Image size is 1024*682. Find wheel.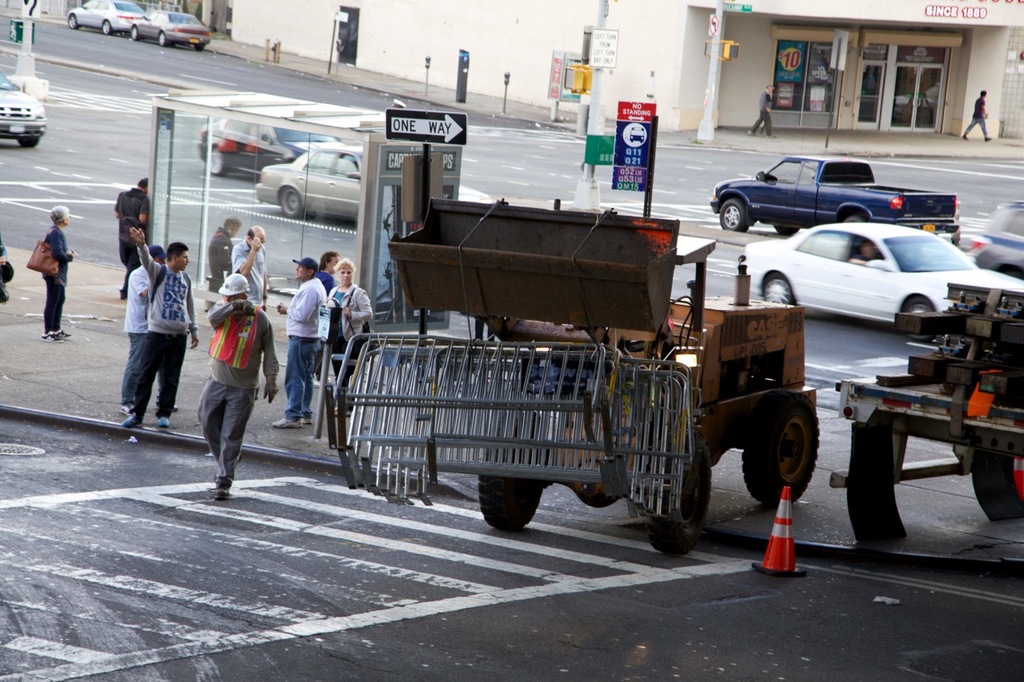
rect(68, 15, 80, 30).
